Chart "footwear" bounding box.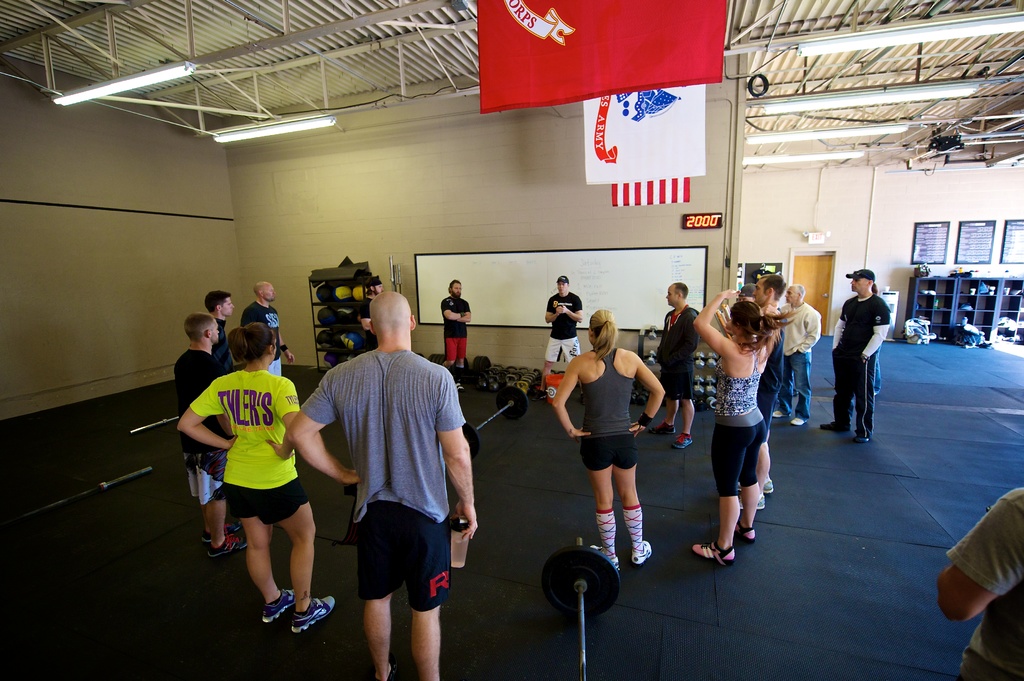
Charted: bbox=[687, 540, 737, 566].
